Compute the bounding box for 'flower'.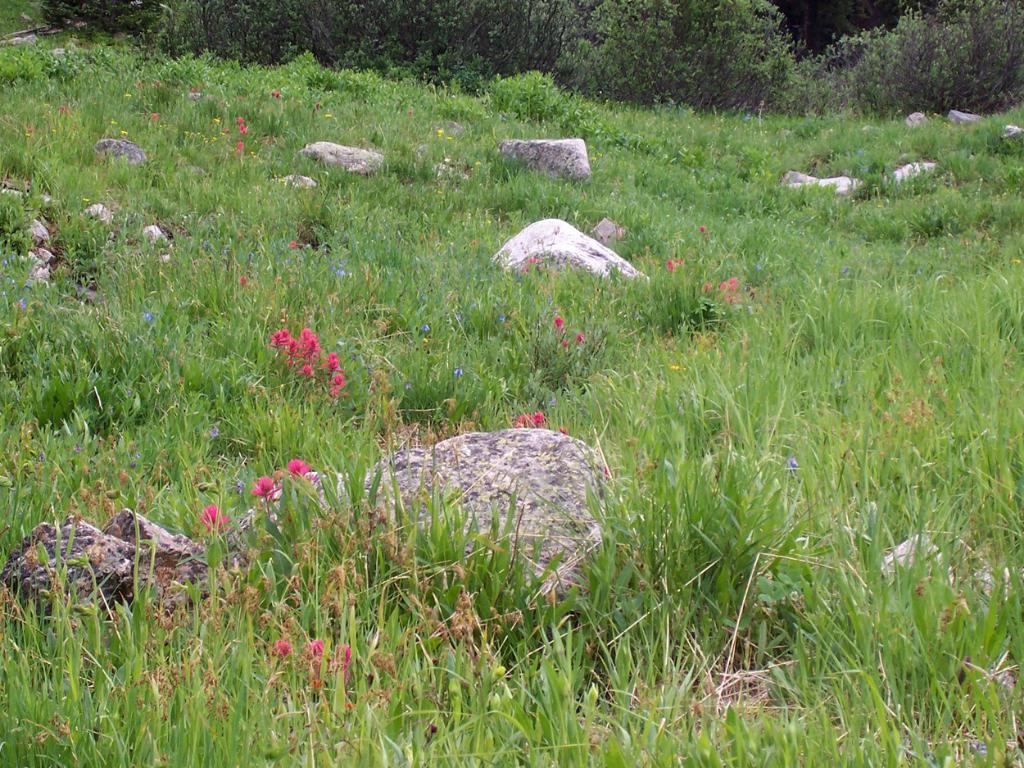
[454, 364, 464, 381].
